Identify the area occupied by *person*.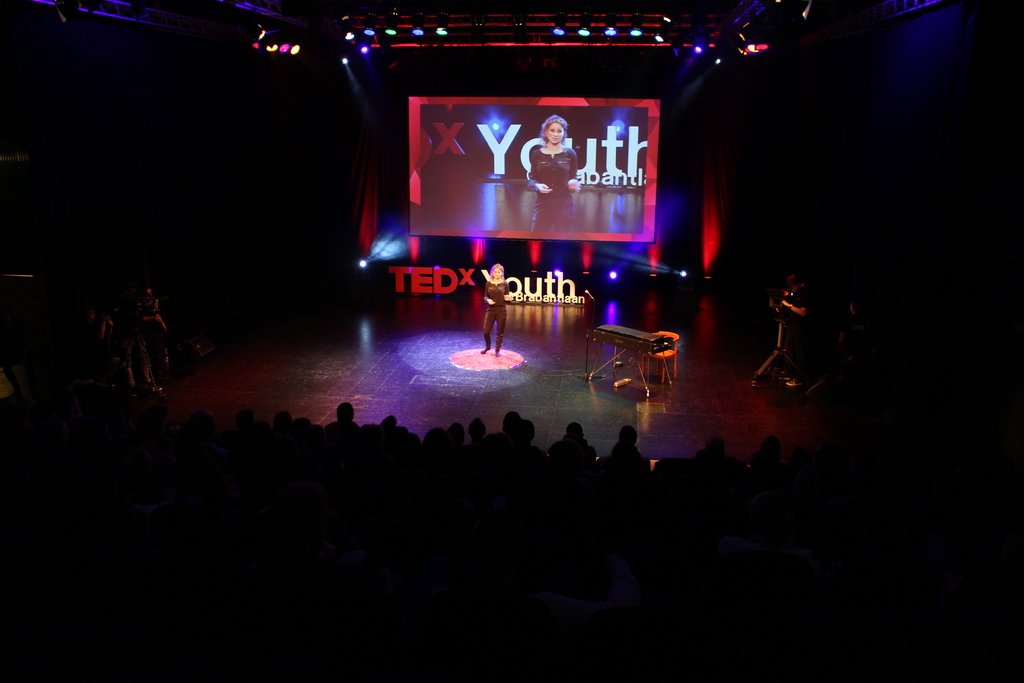
Area: <bbox>483, 259, 509, 355</bbox>.
